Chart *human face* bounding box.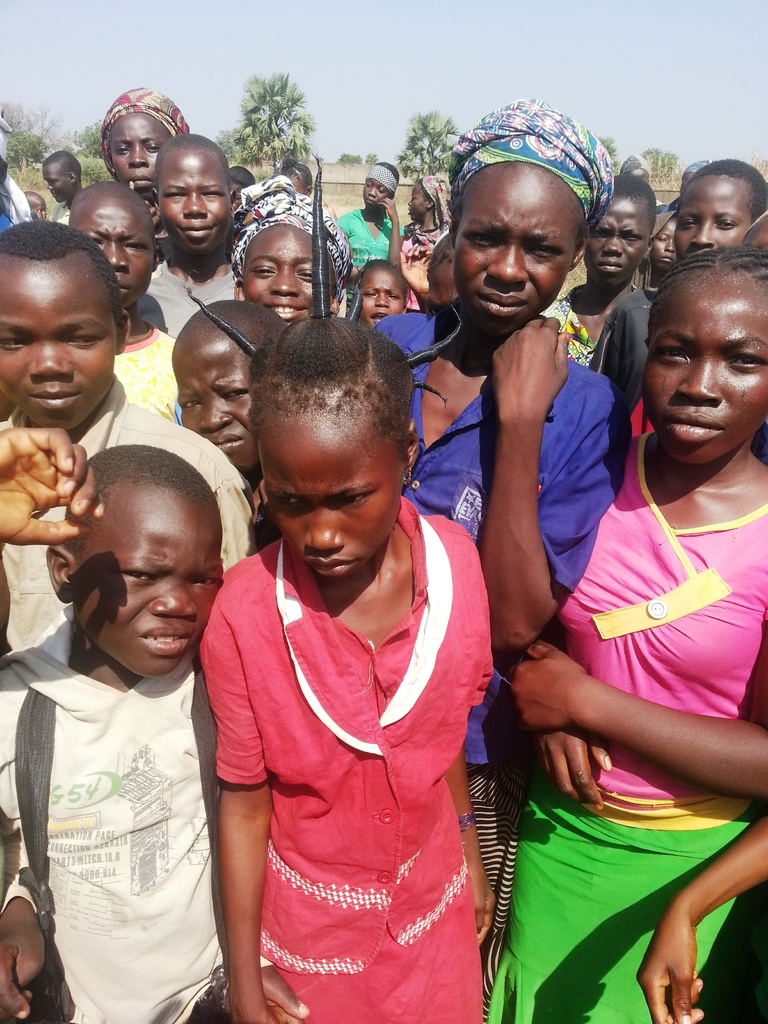
Charted: BBox(589, 191, 646, 280).
